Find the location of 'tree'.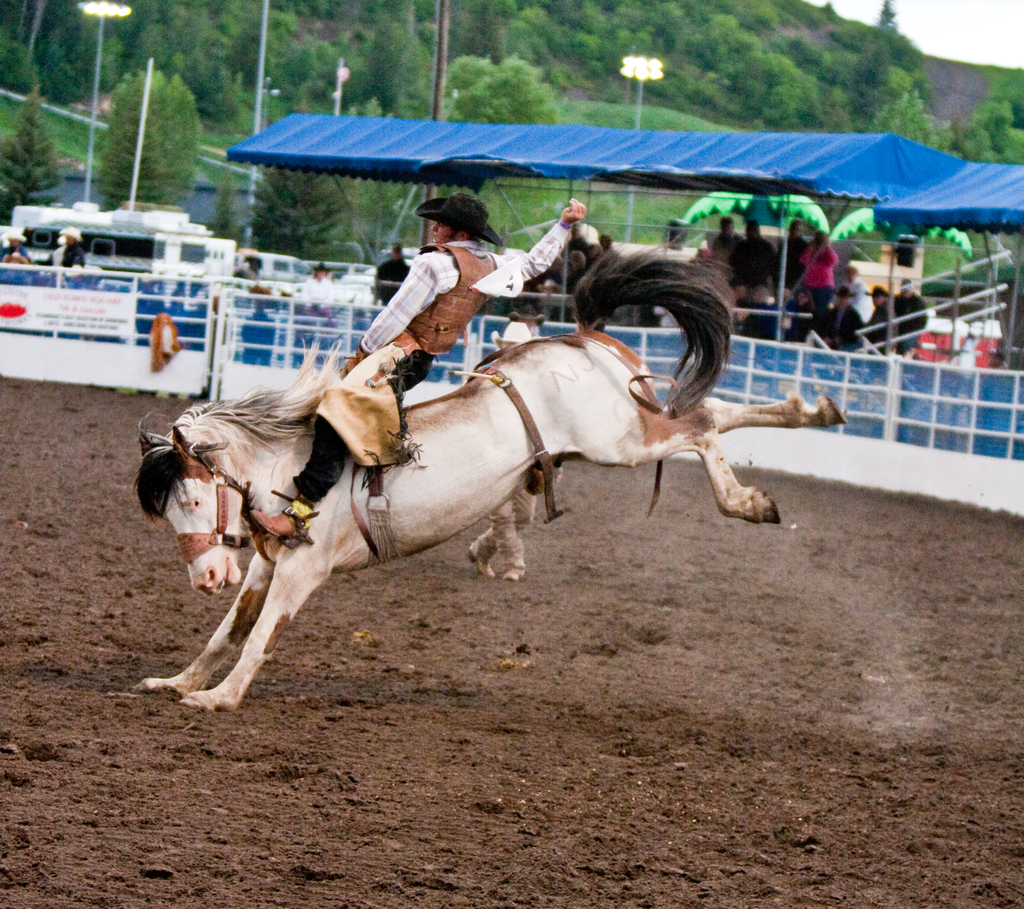
Location: locate(93, 74, 202, 214).
